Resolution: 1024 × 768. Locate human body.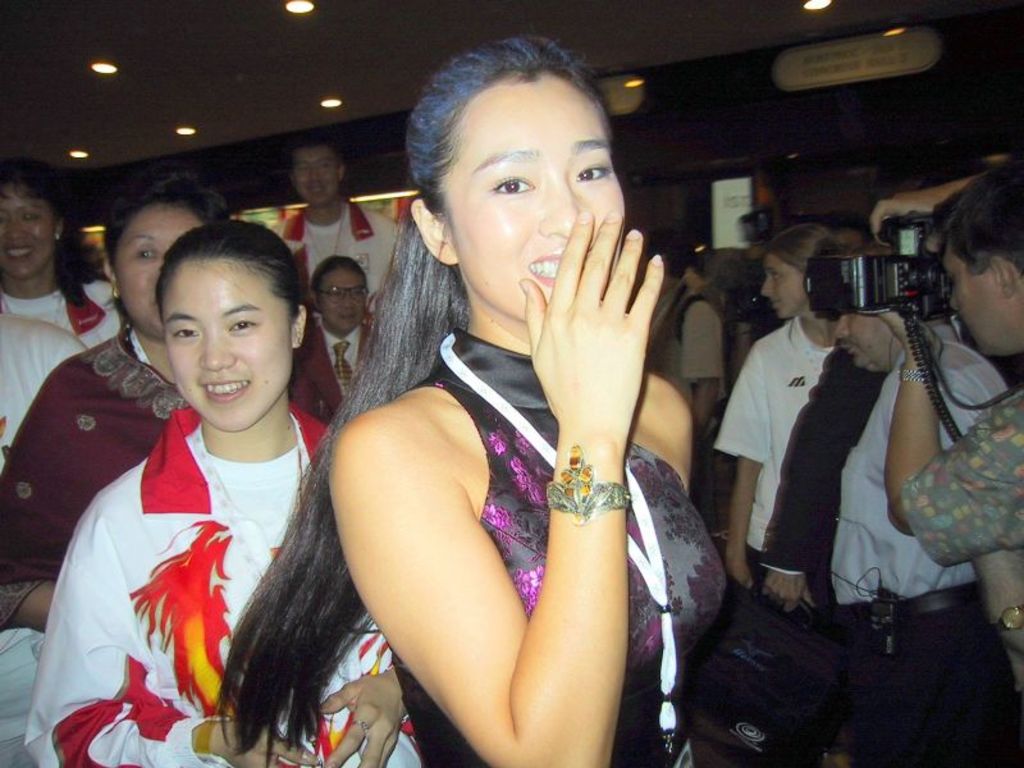
x1=643, y1=275, x2=739, y2=456.
